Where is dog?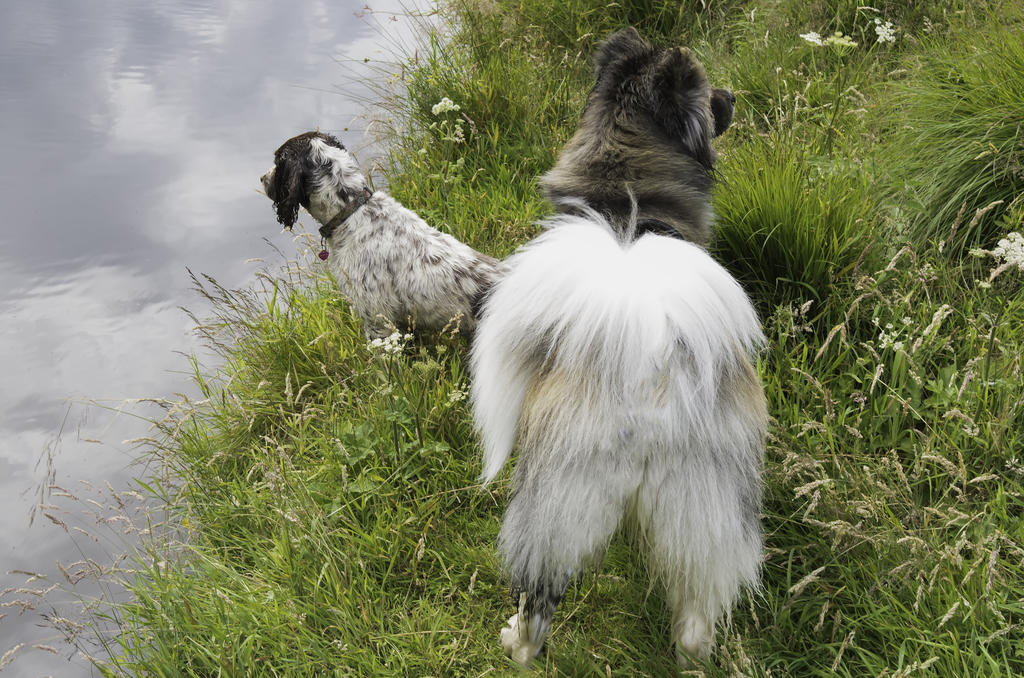
{"left": 250, "top": 129, "right": 497, "bottom": 362}.
